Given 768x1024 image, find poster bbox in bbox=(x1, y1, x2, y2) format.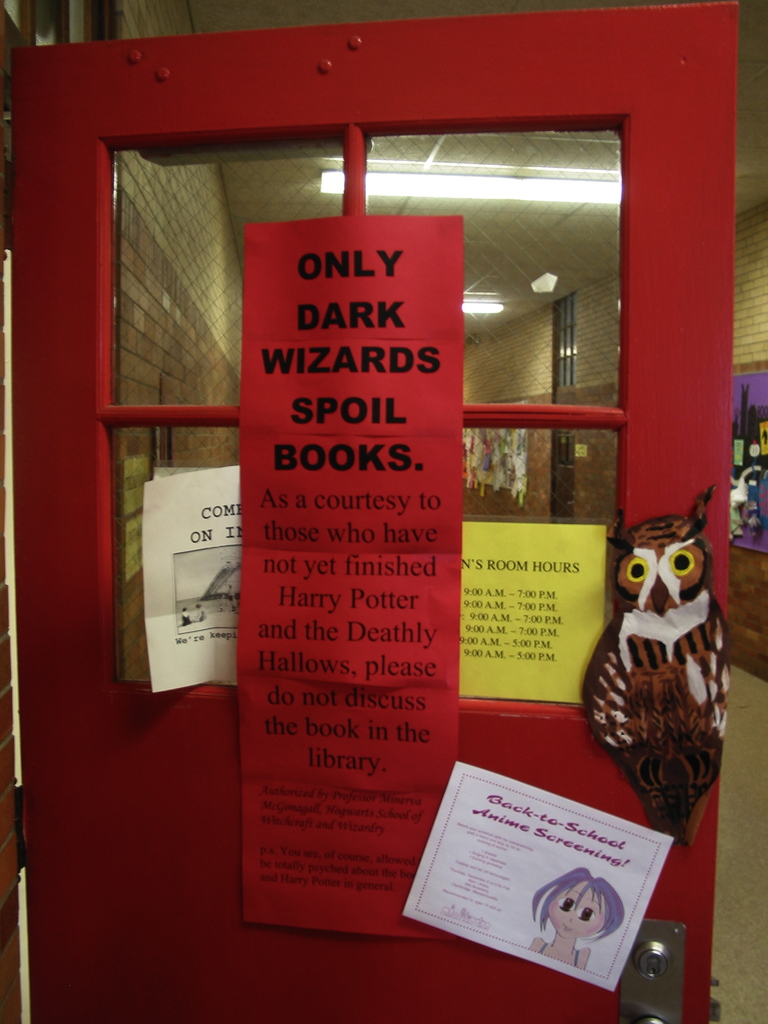
bbox=(140, 460, 239, 696).
